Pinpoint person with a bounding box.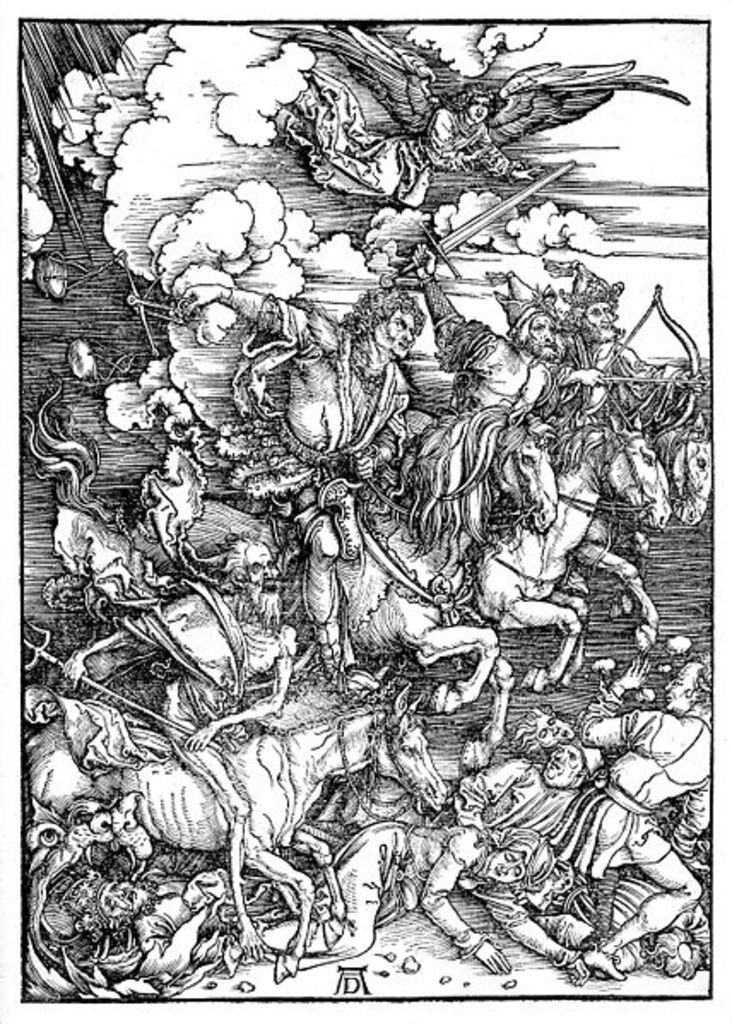
bbox=[262, 812, 575, 978].
